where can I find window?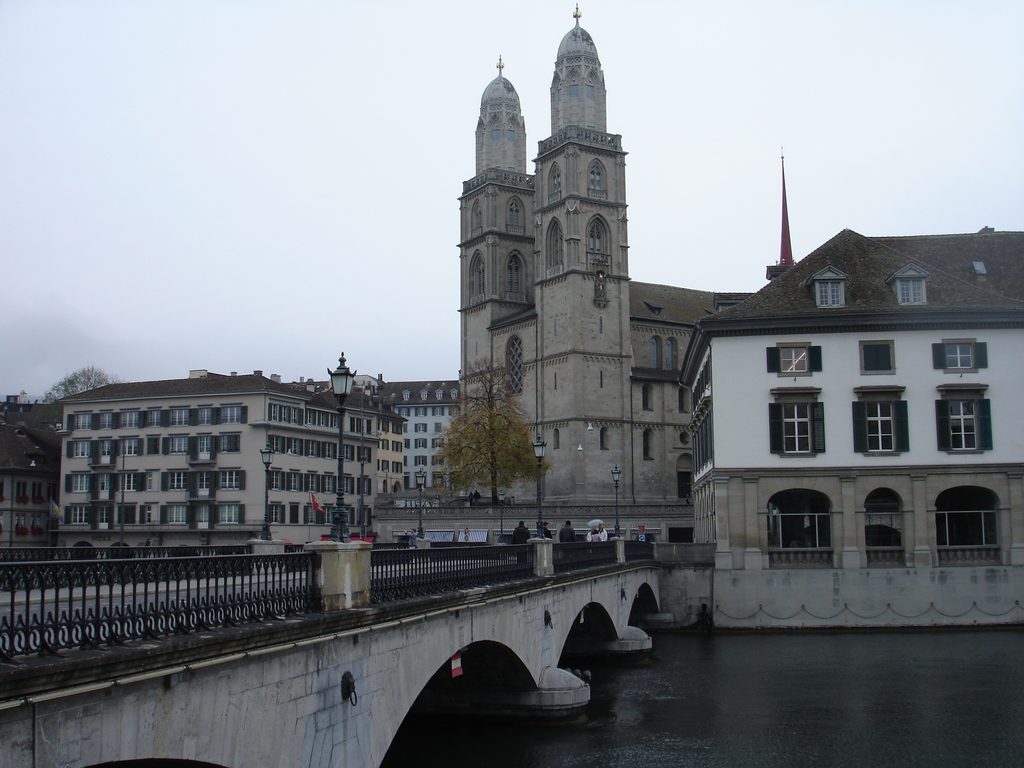
You can find it at [x1=507, y1=198, x2=528, y2=239].
